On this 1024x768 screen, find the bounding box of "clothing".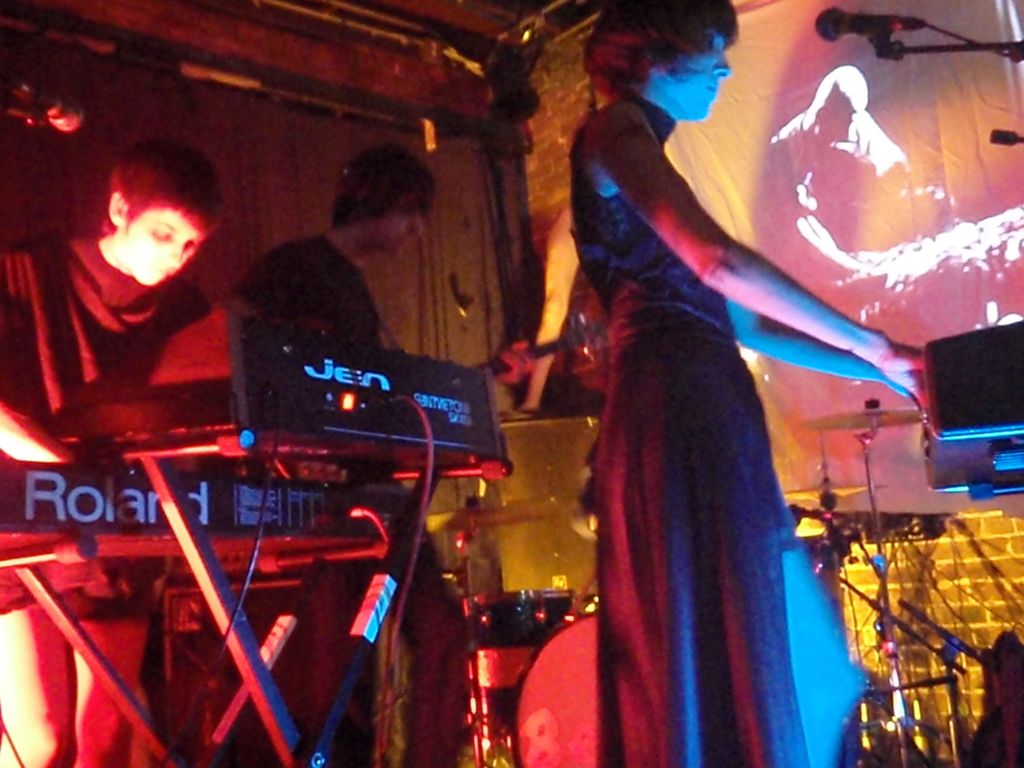
Bounding box: [left=973, top=707, right=1023, bottom=767].
